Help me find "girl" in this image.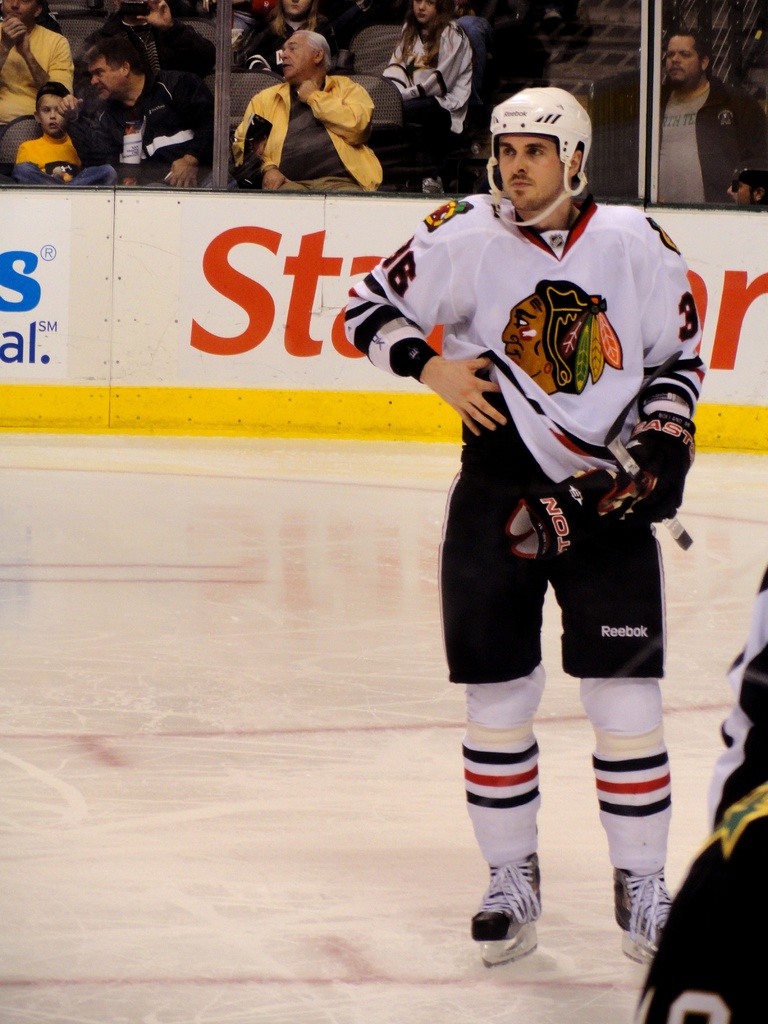
Found it: 234,0,343,73.
